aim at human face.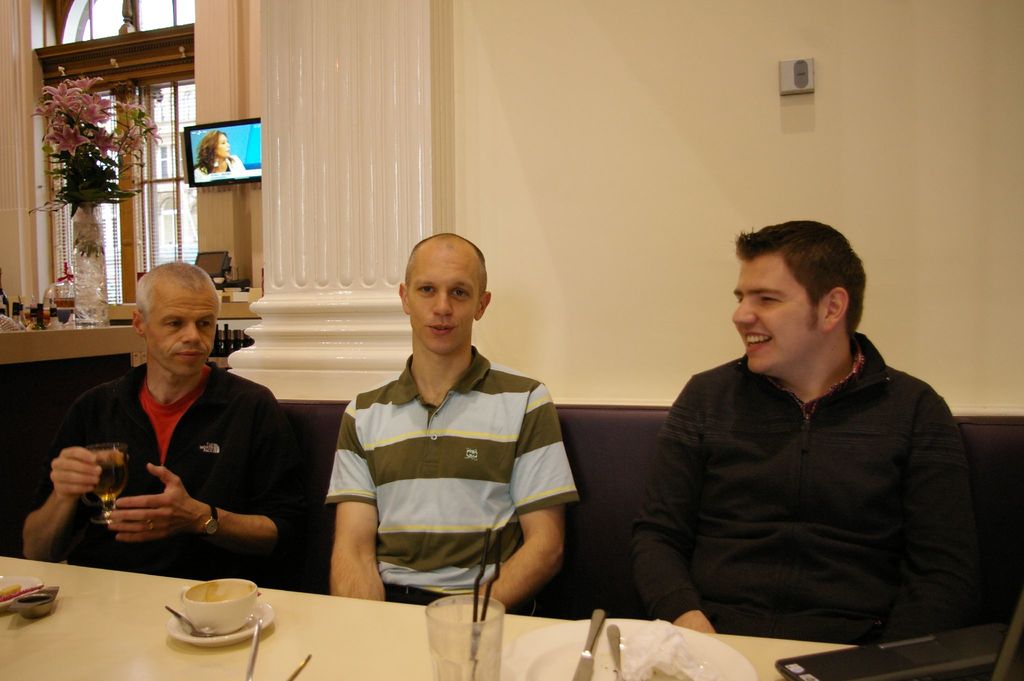
Aimed at rect(402, 243, 481, 359).
